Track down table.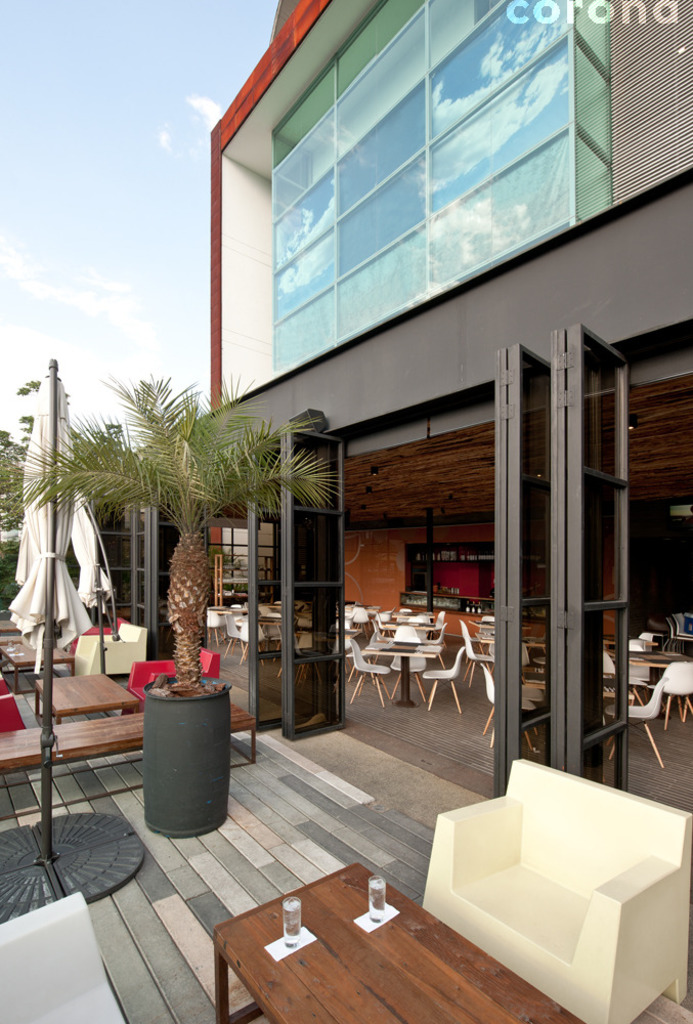
Tracked to [left=626, top=652, right=687, bottom=669].
